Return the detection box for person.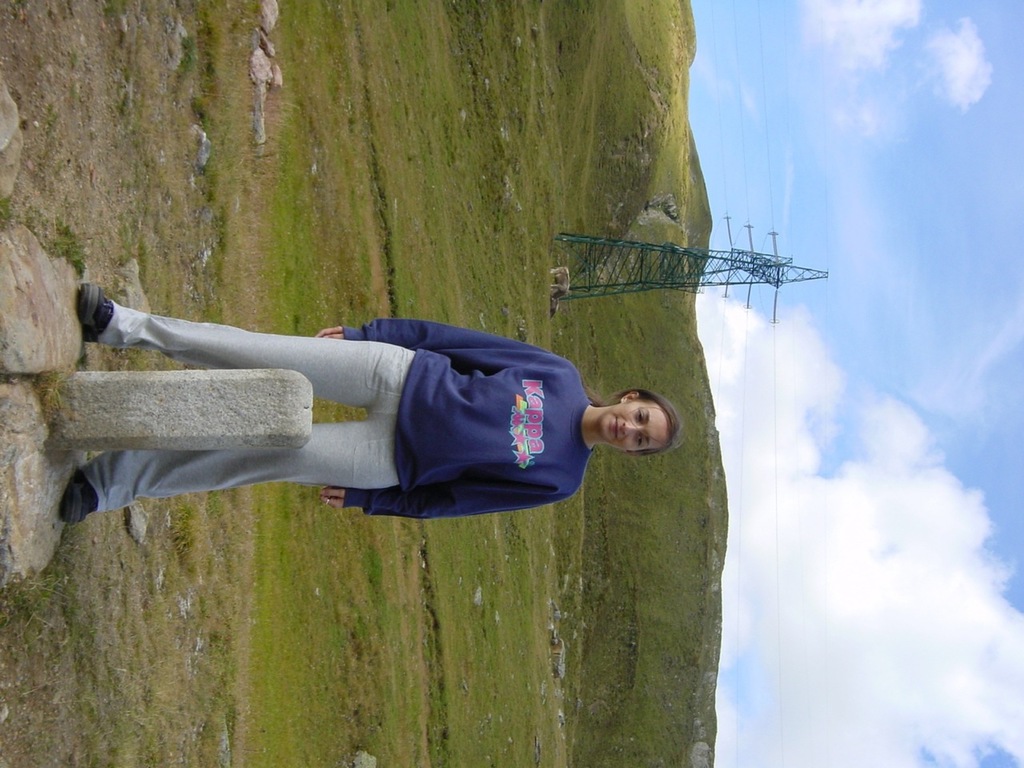
[x1=61, y1=234, x2=750, y2=650].
